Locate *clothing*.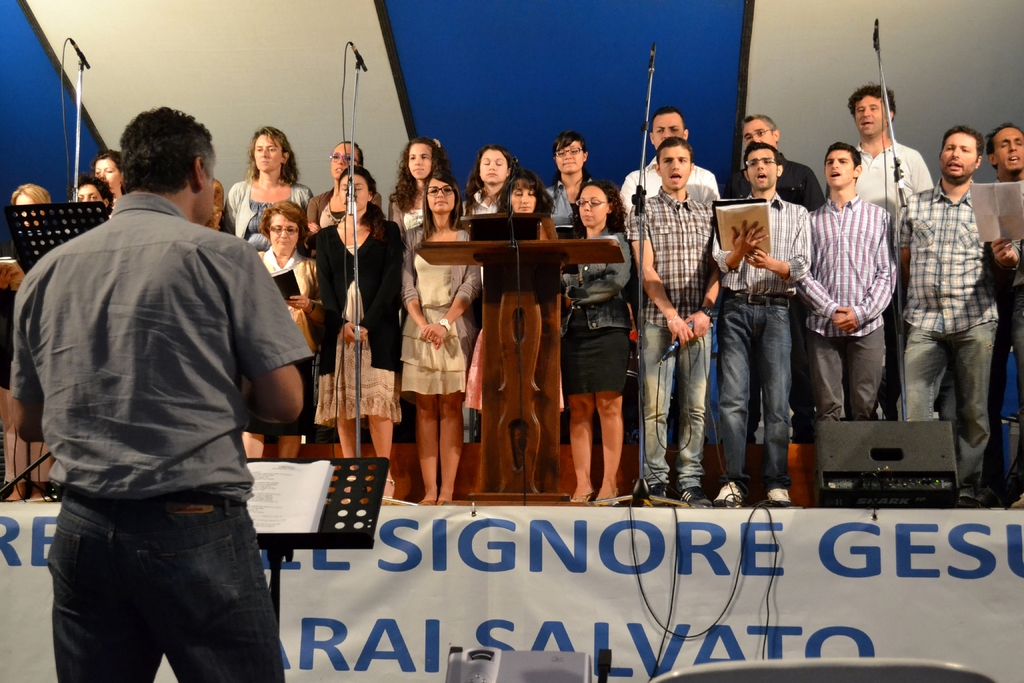
Bounding box: 307,185,372,225.
